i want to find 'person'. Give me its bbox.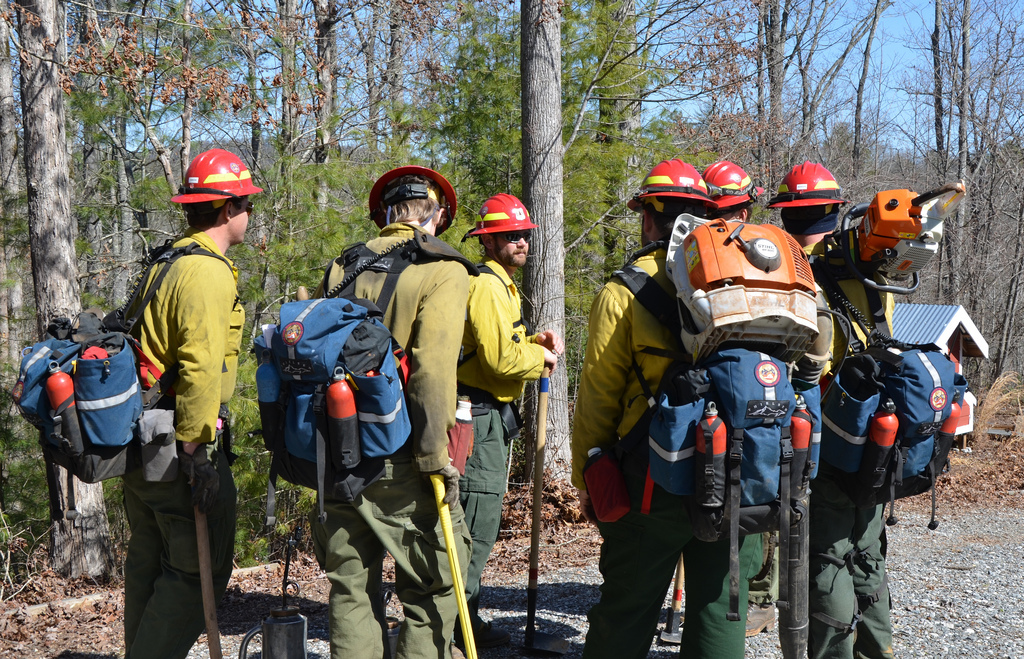
locate(309, 165, 472, 658).
